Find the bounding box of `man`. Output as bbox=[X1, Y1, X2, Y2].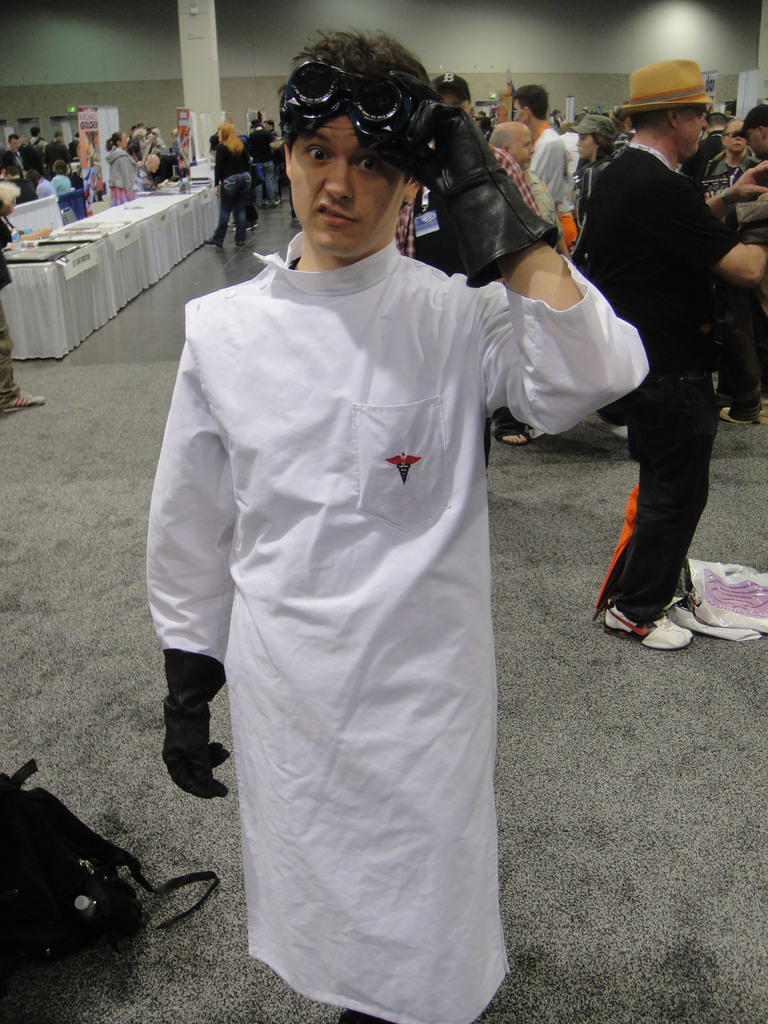
bbox=[701, 116, 761, 183].
